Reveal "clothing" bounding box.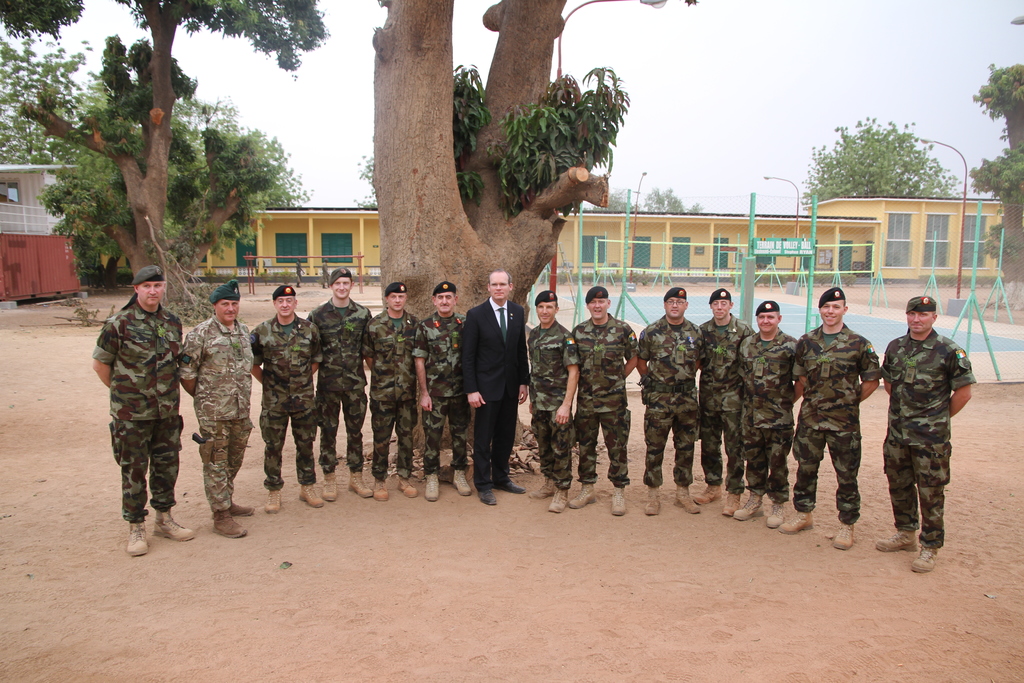
Revealed: (740, 324, 800, 504).
